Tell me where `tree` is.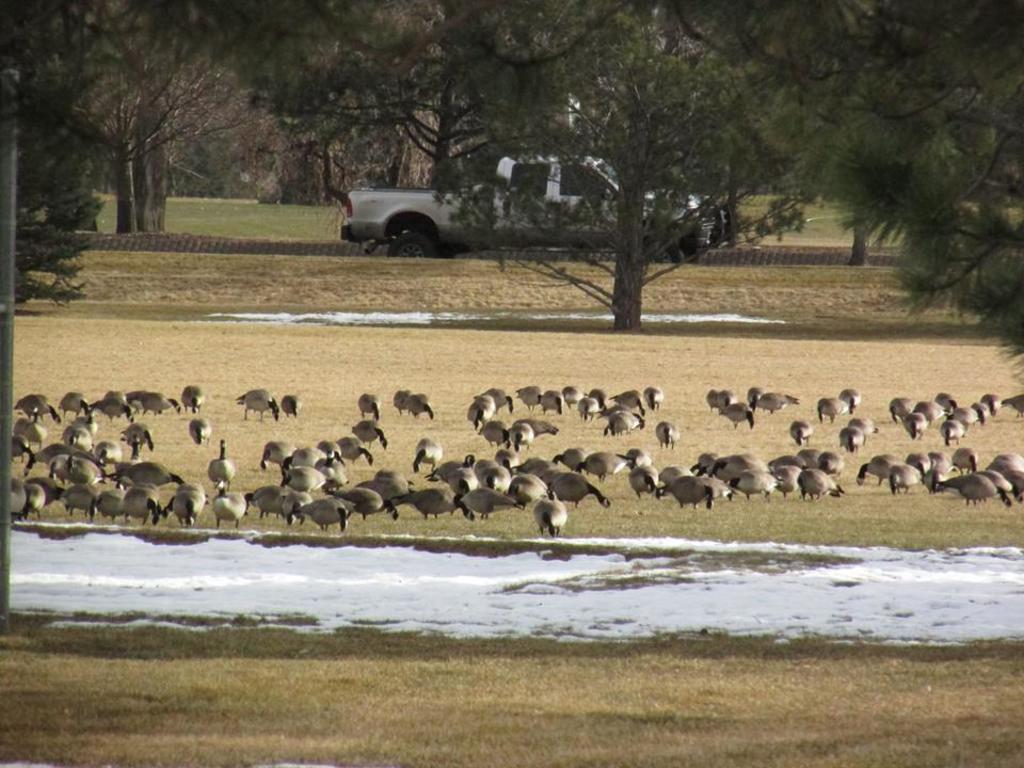
`tree` is at [x1=324, y1=76, x2=453, y2=202].
